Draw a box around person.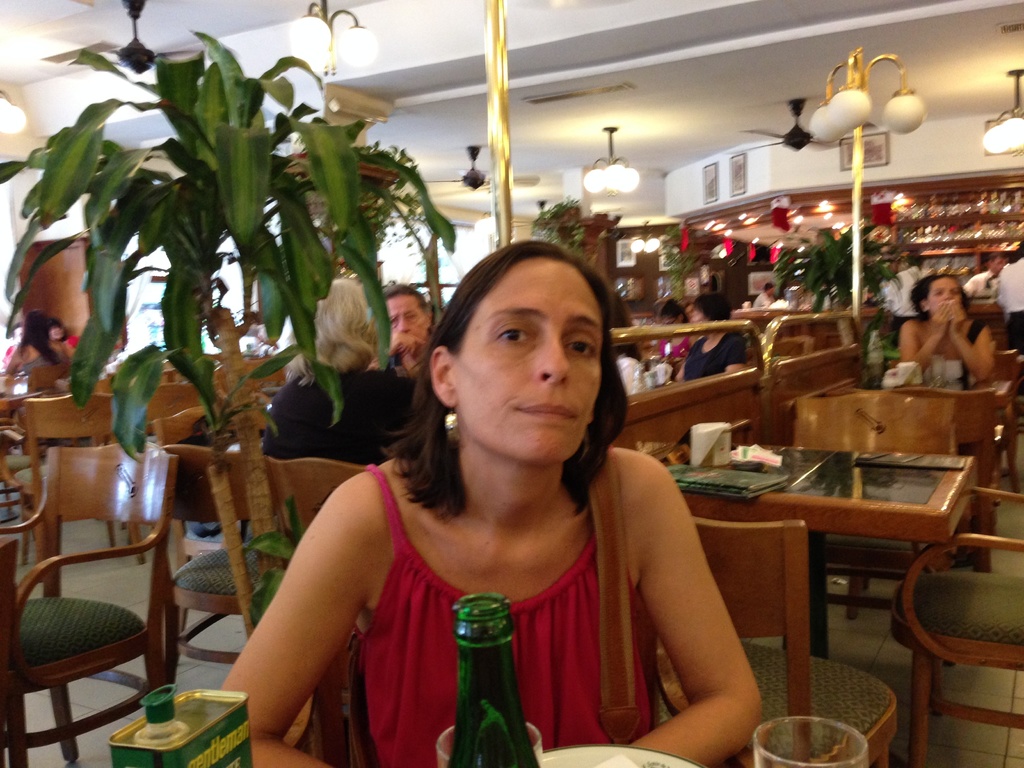
958, 246, 1012, 296.
